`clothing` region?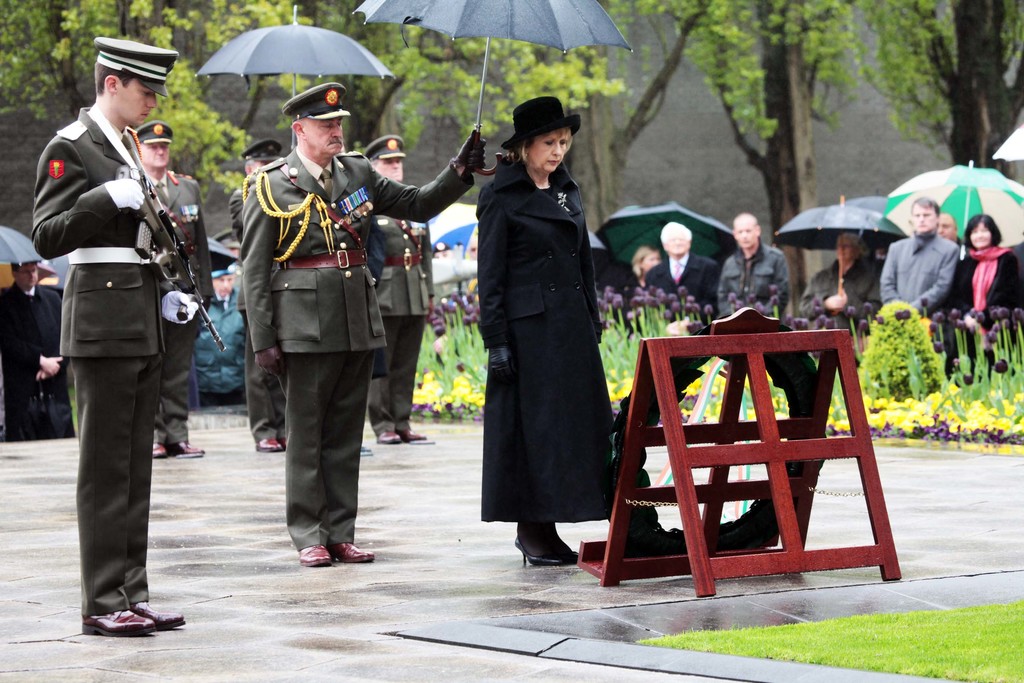
crop(952, 239, 972, 259)
